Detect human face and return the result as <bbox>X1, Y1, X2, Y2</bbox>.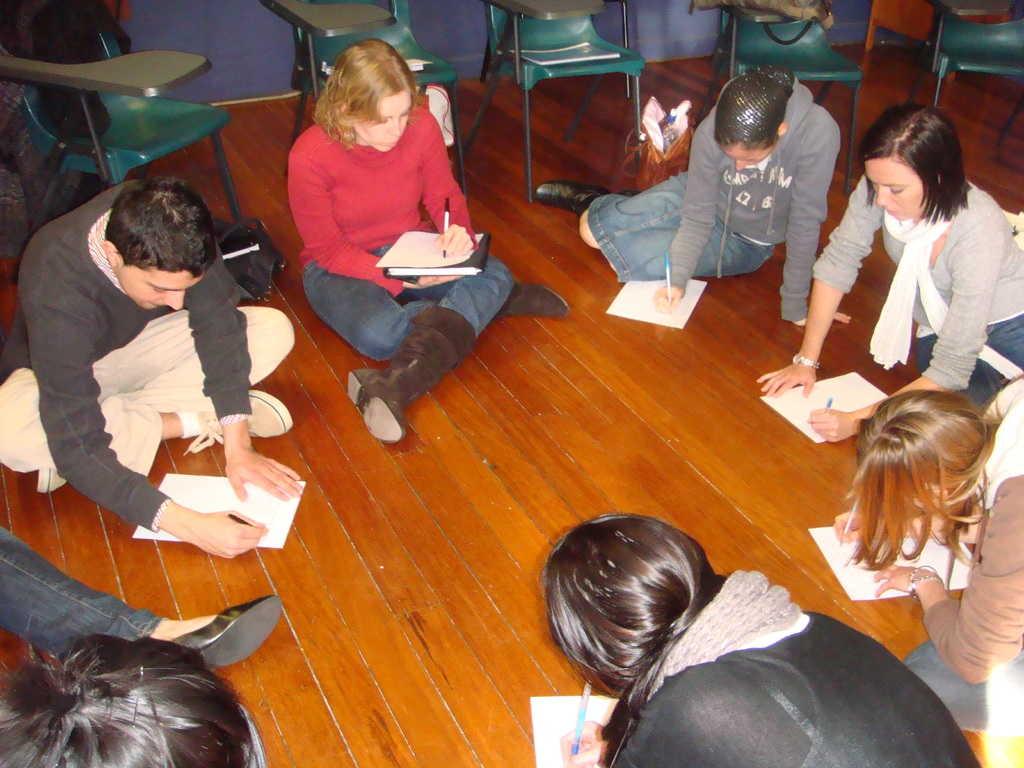
<bbox>717, 149, 771, 170</bbox>.
